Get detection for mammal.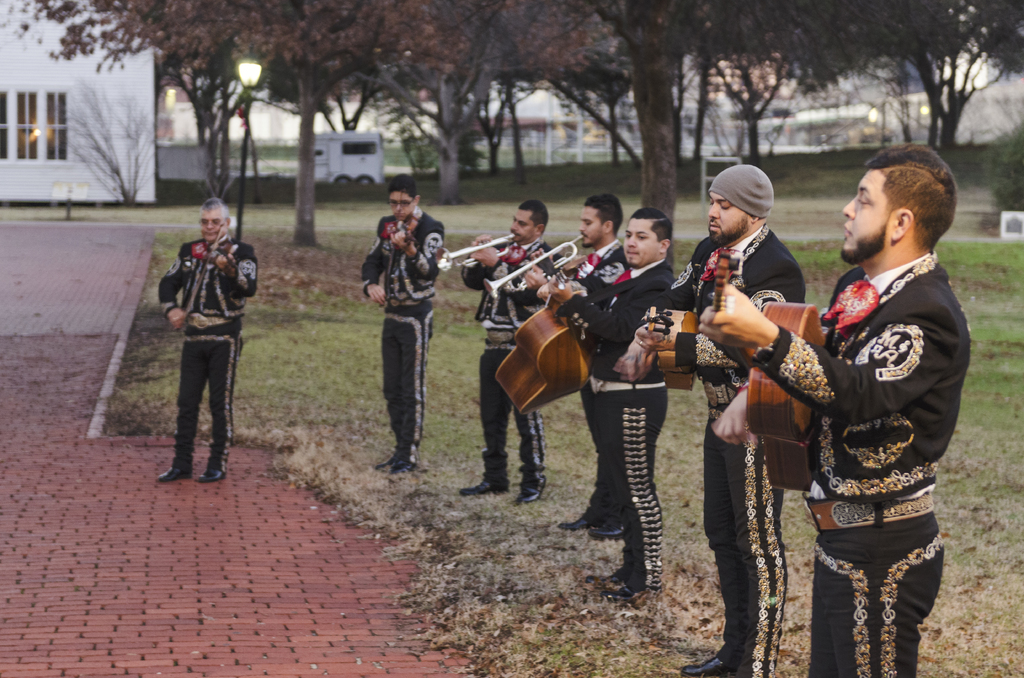
Detection: 538, 199, 686, 606.
